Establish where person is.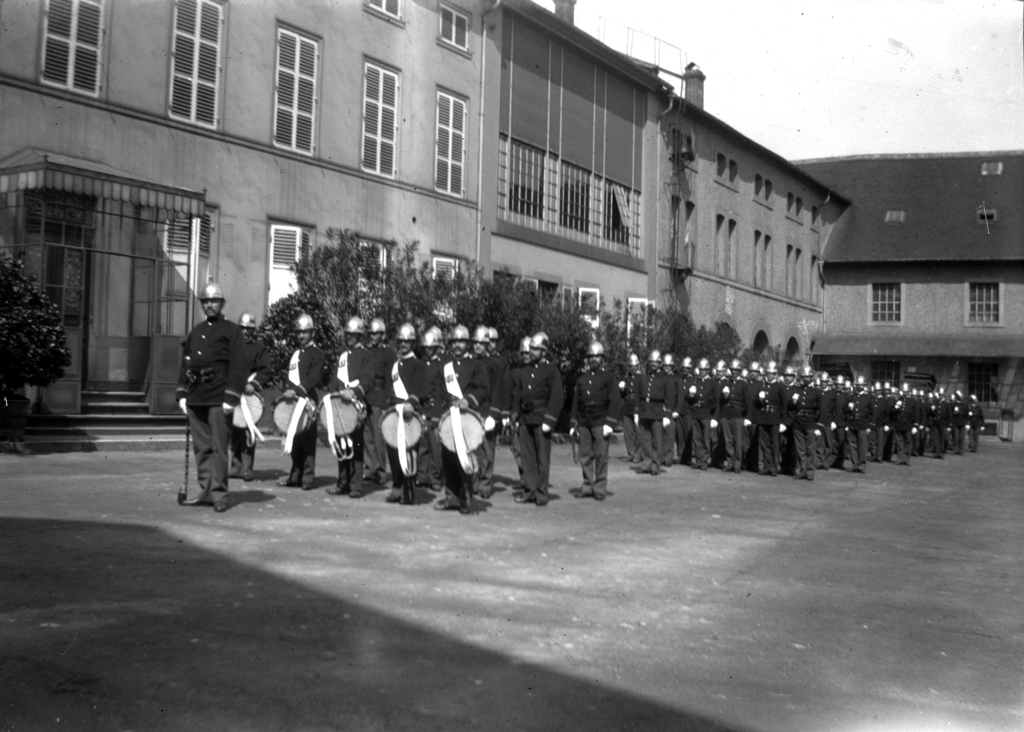
Established at (428, 325, 489, 514).
